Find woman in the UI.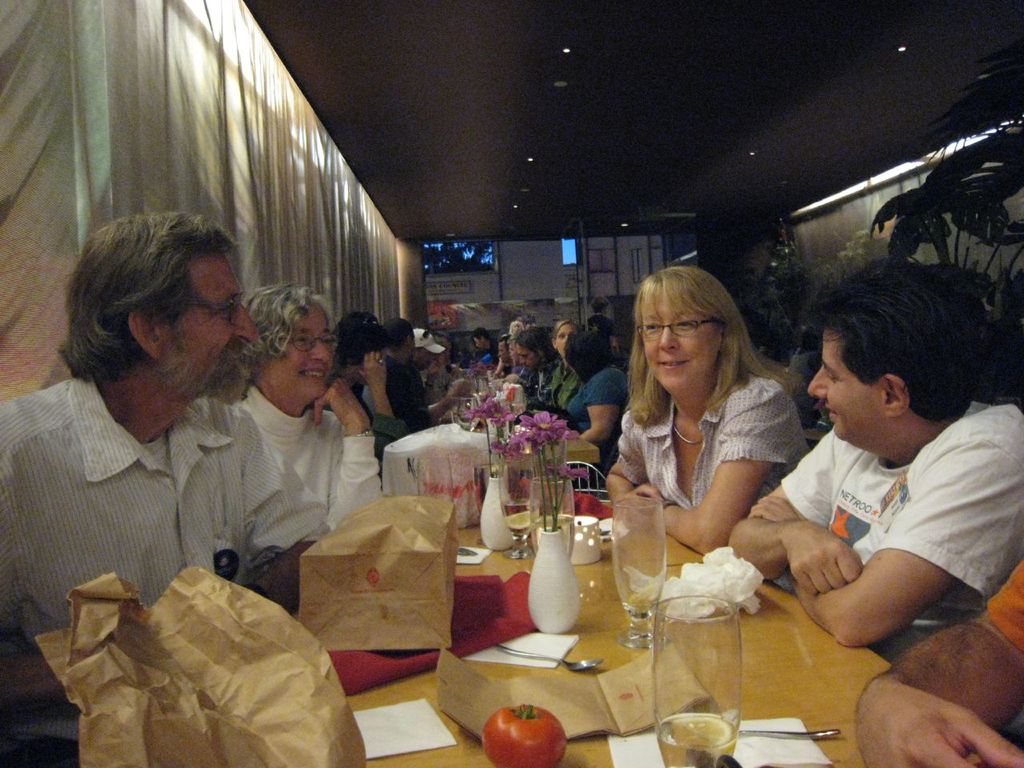
UI element at select_region(507, 319, 530, 333).
